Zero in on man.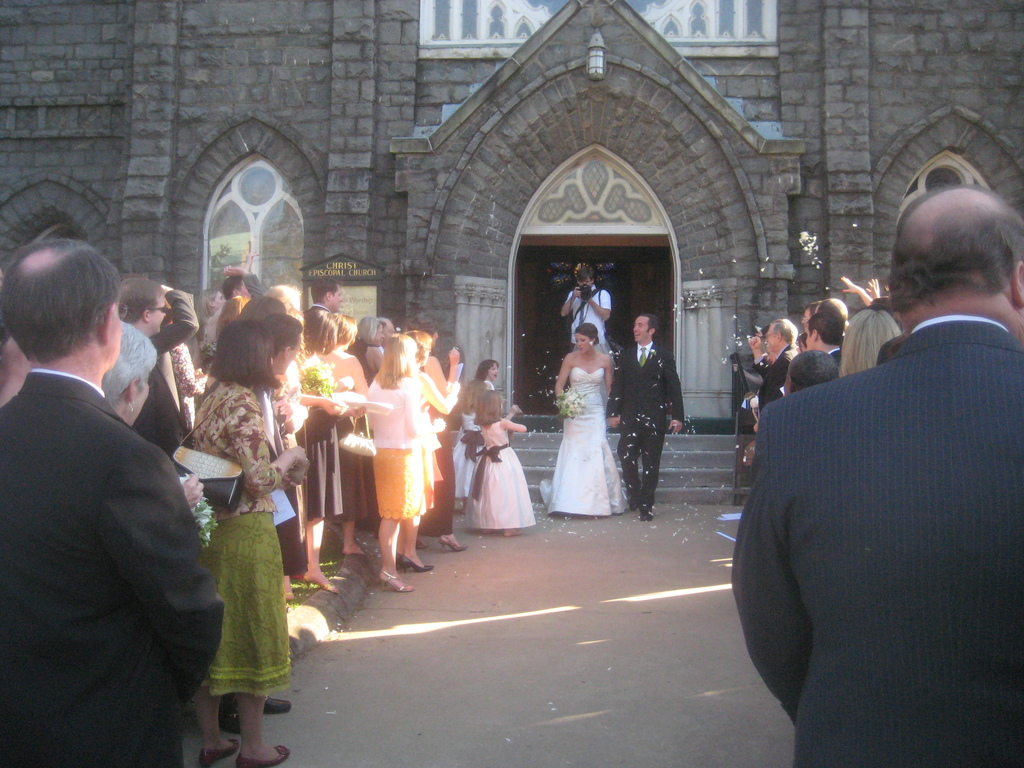
Zeroed in: 744/170/1023/767.
